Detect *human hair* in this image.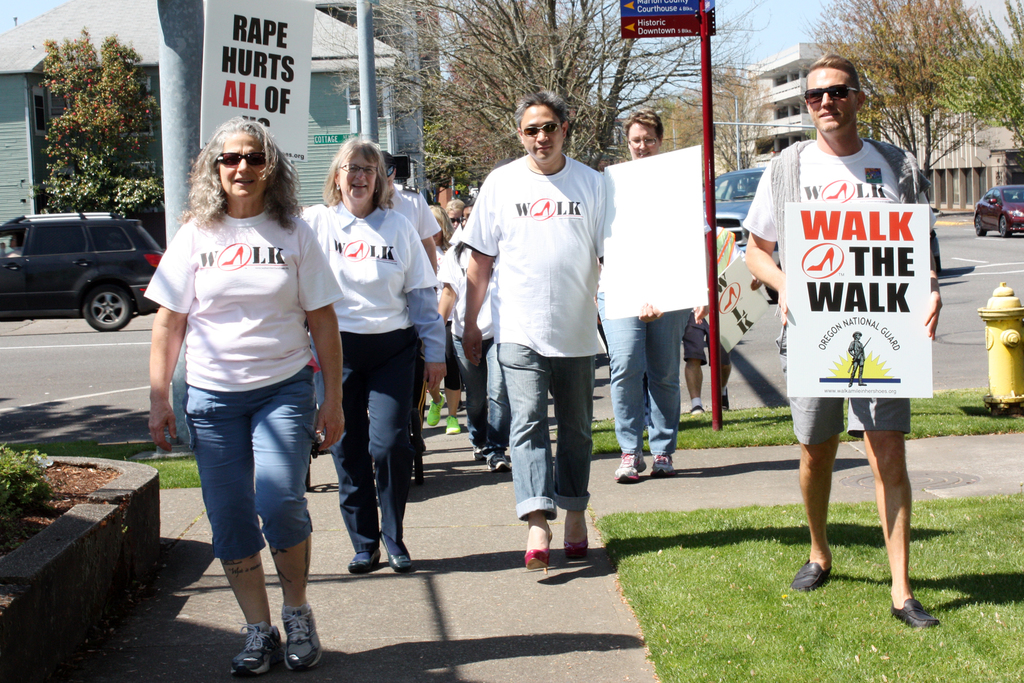
Detection: <bbox>626, 104, 658, 138</bbox>.
